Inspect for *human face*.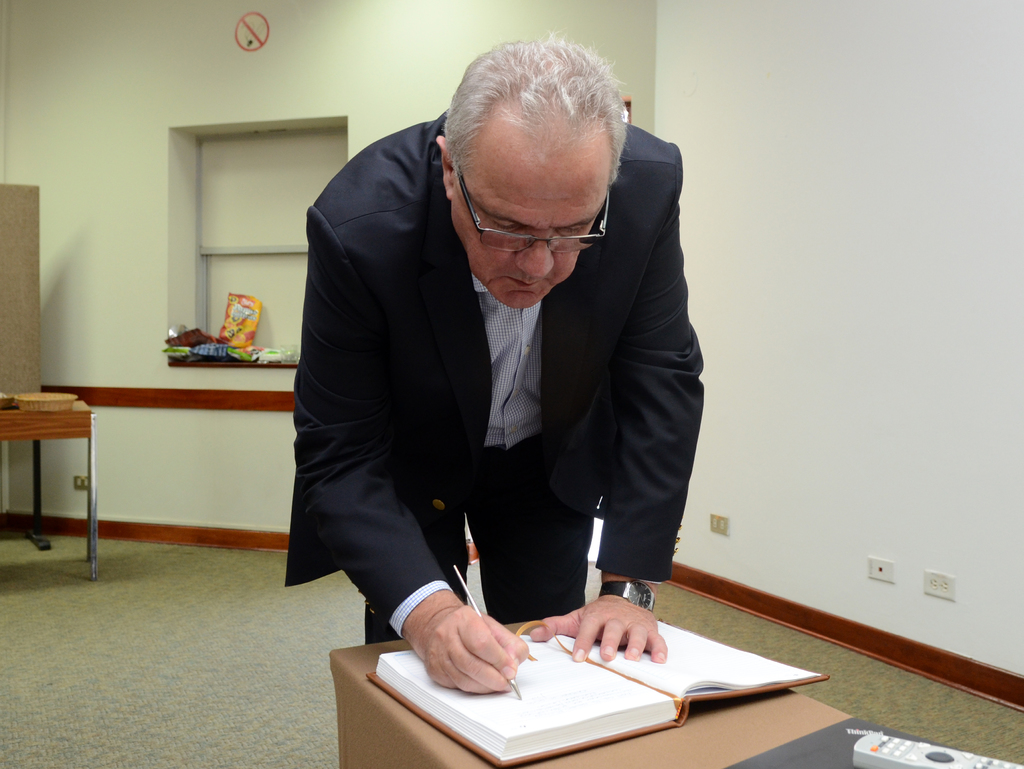
Inspection: rect(452, 156, 615, 306).
